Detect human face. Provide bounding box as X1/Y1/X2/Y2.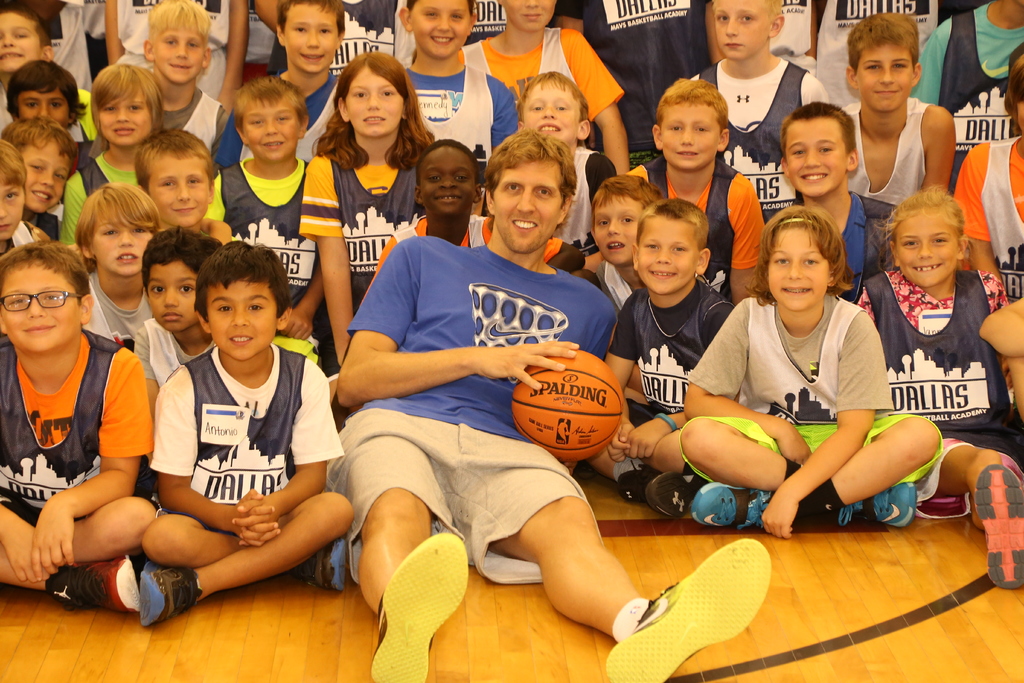
419/146/474/217.
